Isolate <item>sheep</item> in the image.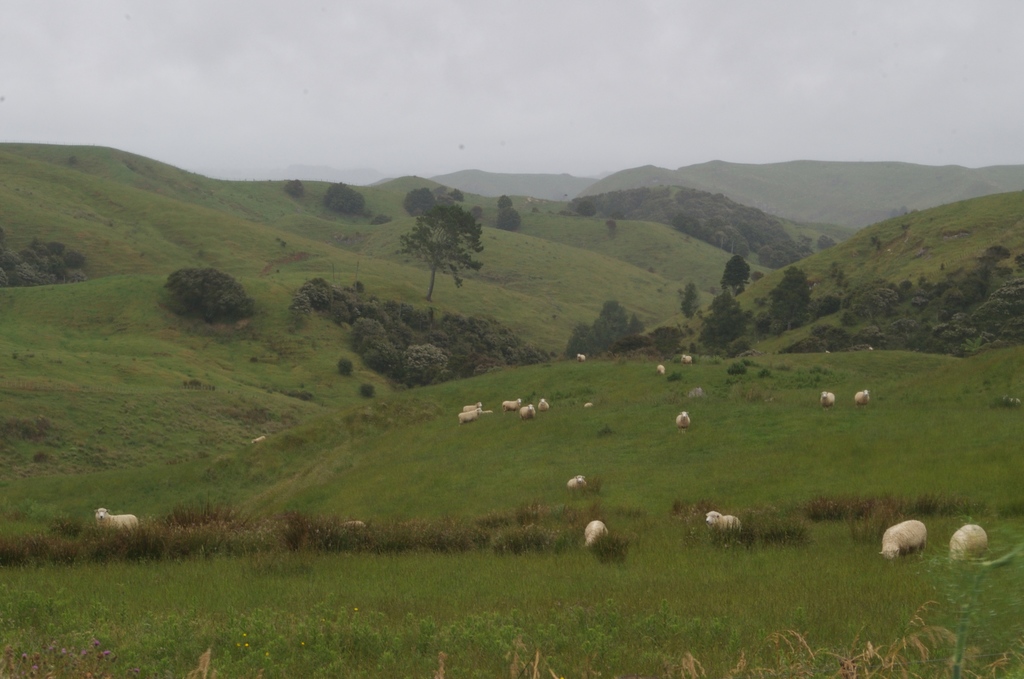
Isolated region: x1=521, y1=404, x2=539, y2=420.
